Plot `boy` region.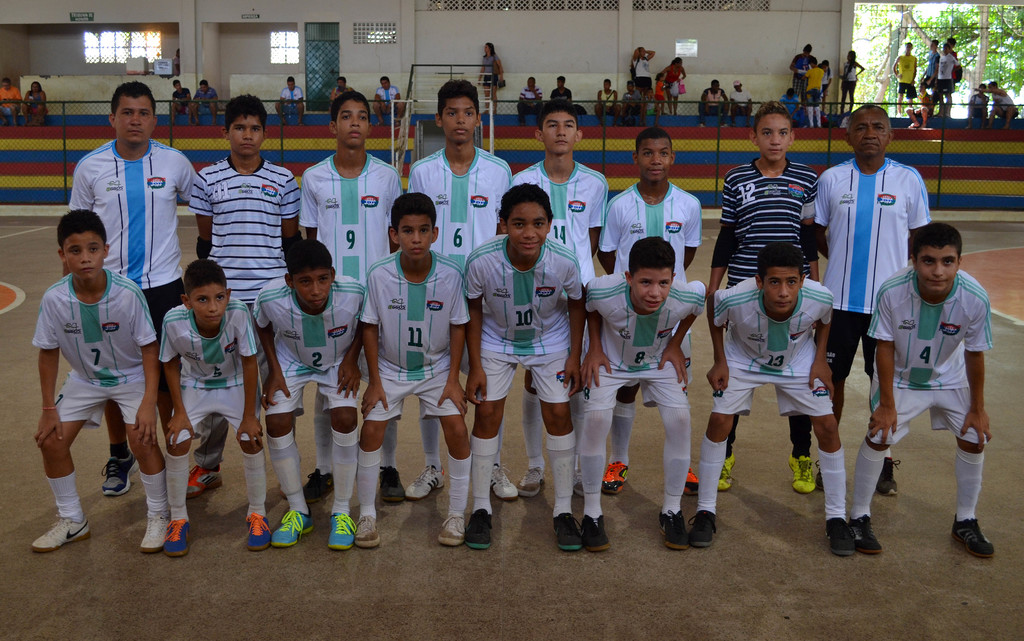
Plotted at Rect(890, 42, 925, 111).
